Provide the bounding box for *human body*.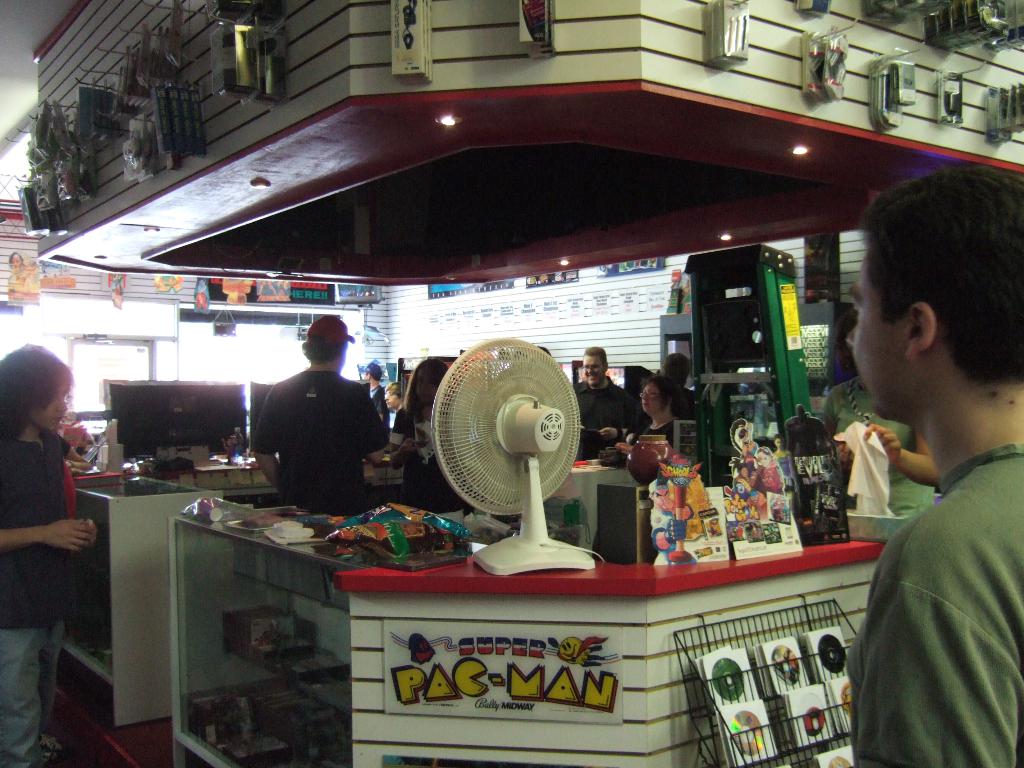
box(602, 373, 676, 492).
